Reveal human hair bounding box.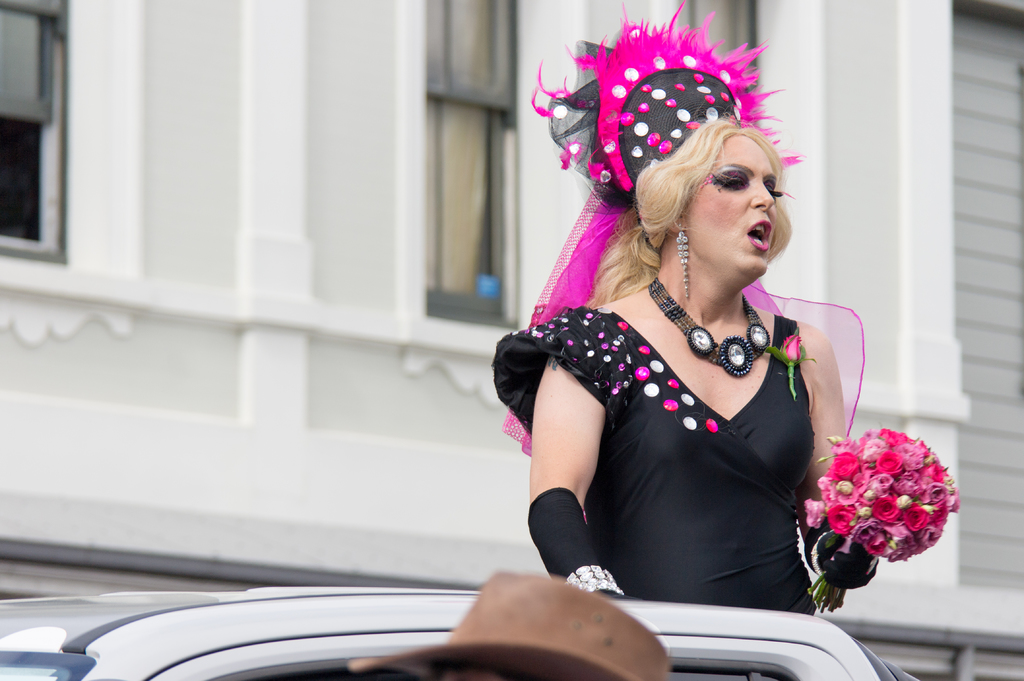
Revealed: [588,117,795,308].
